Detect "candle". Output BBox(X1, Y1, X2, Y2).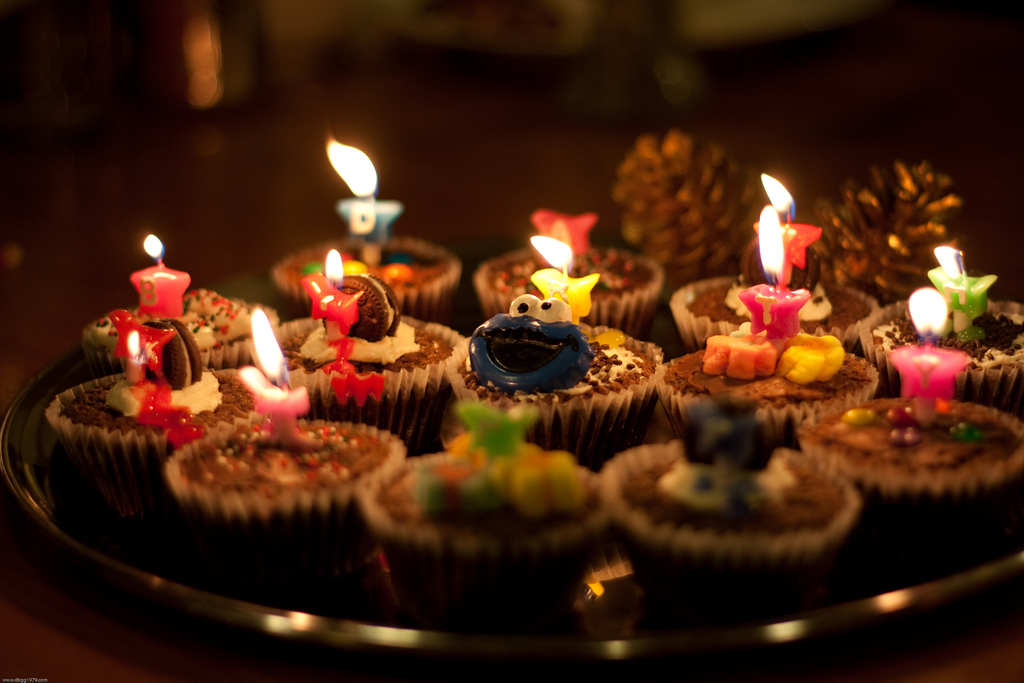
BBox(885, 288, 969, 394).
